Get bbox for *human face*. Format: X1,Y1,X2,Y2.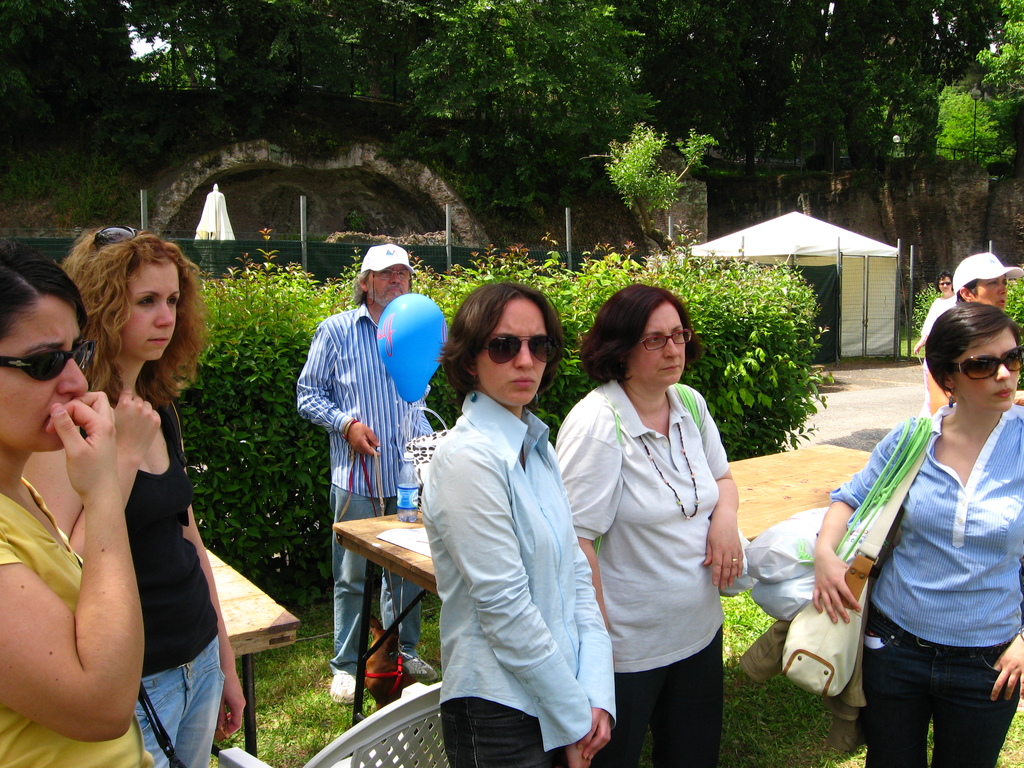
369,264,413,306.
